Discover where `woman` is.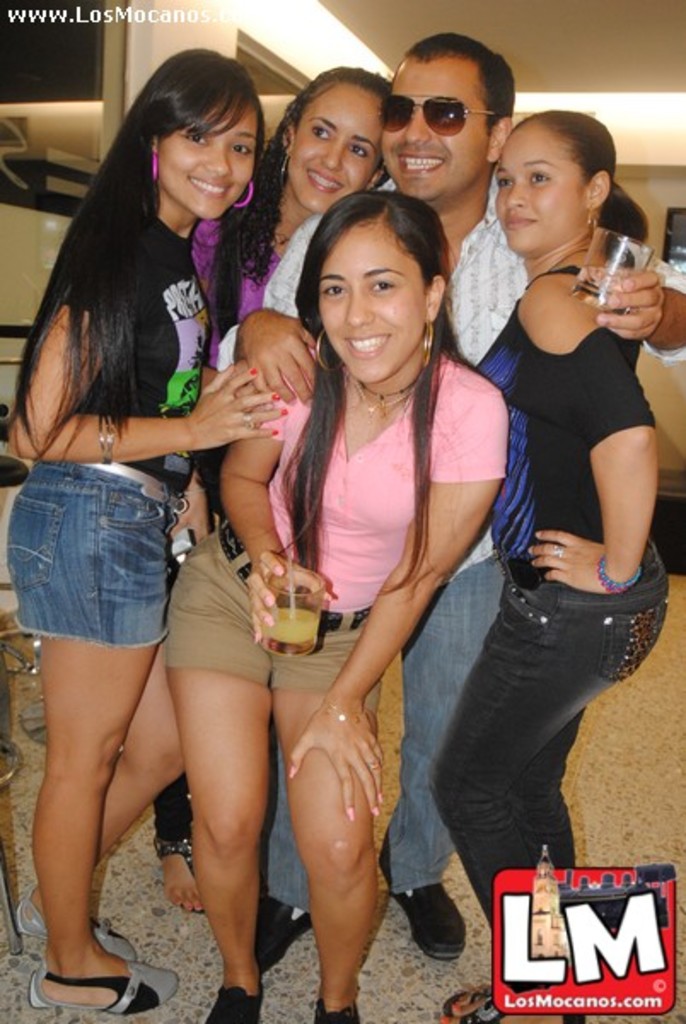
Discovered at bbox(143, 53, 404, 925).
